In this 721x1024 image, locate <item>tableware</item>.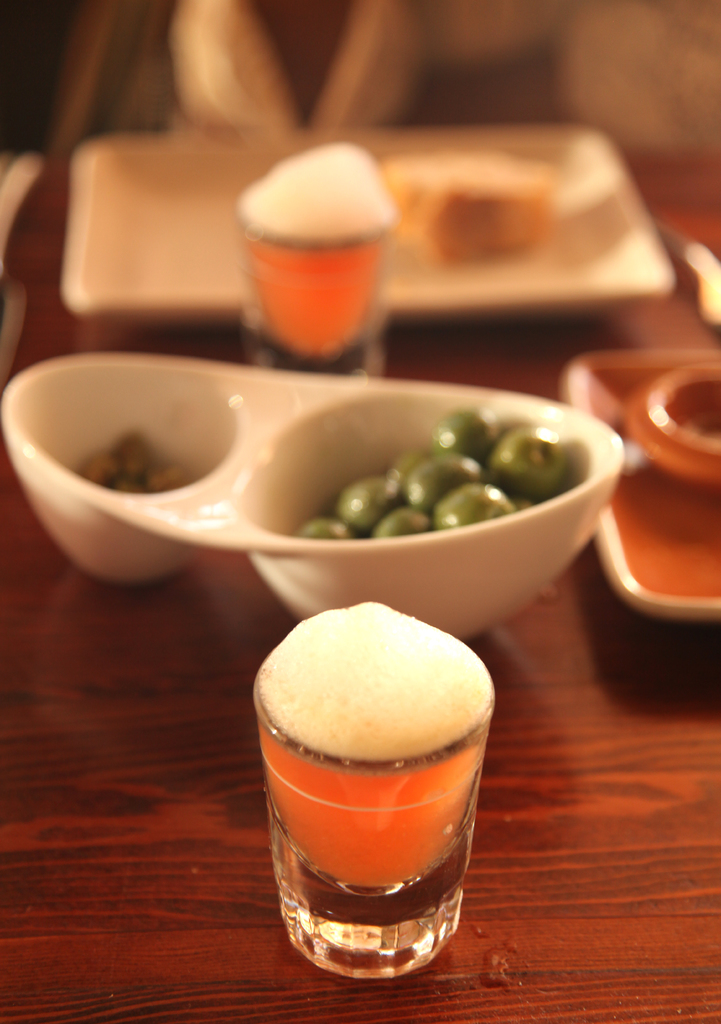
Bounding box: select_region(563, 344, 720, 623).
